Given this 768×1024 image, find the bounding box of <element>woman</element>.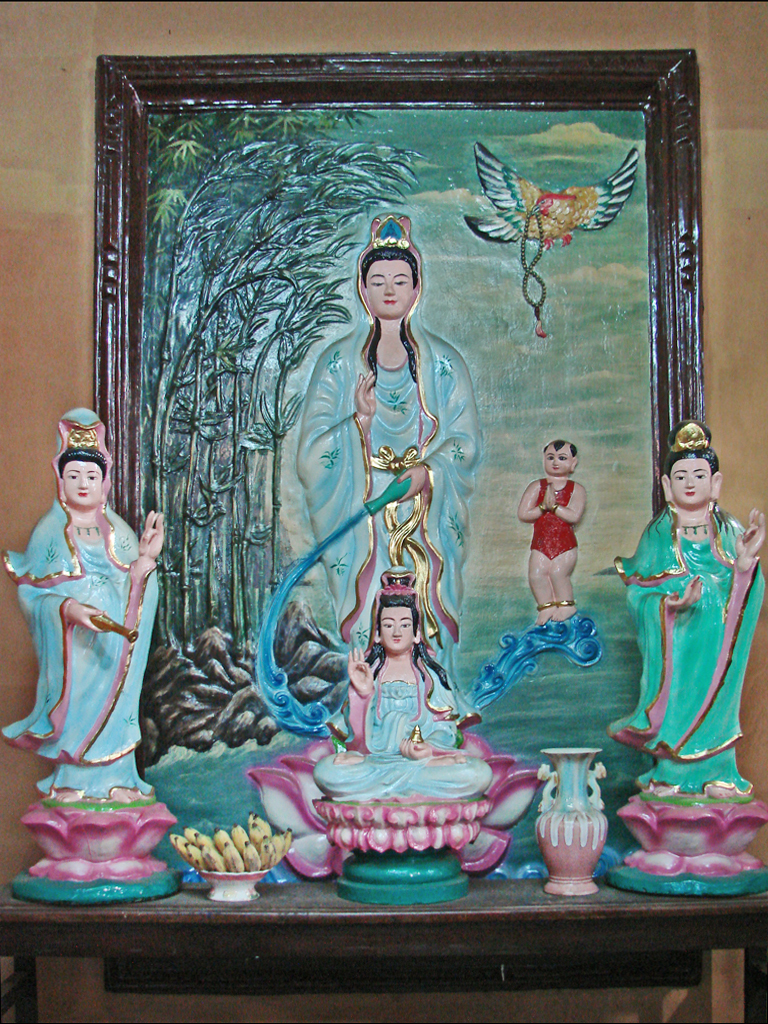
select_region(15, 416, 163, 812).
